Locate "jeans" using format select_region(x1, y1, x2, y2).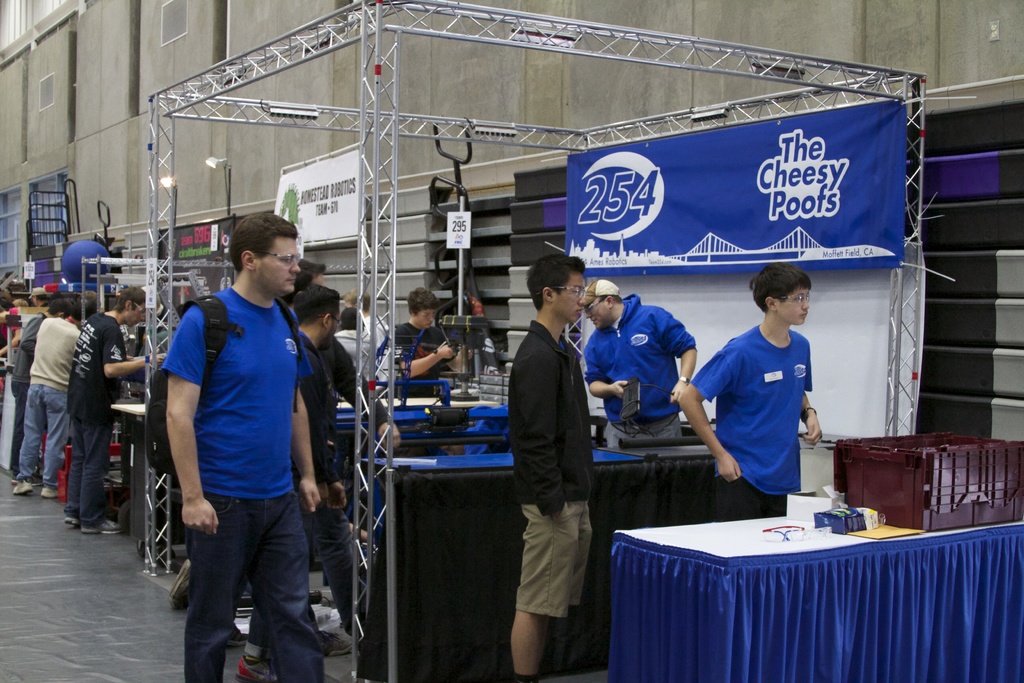
select_region(704, 481, 790, 527).
